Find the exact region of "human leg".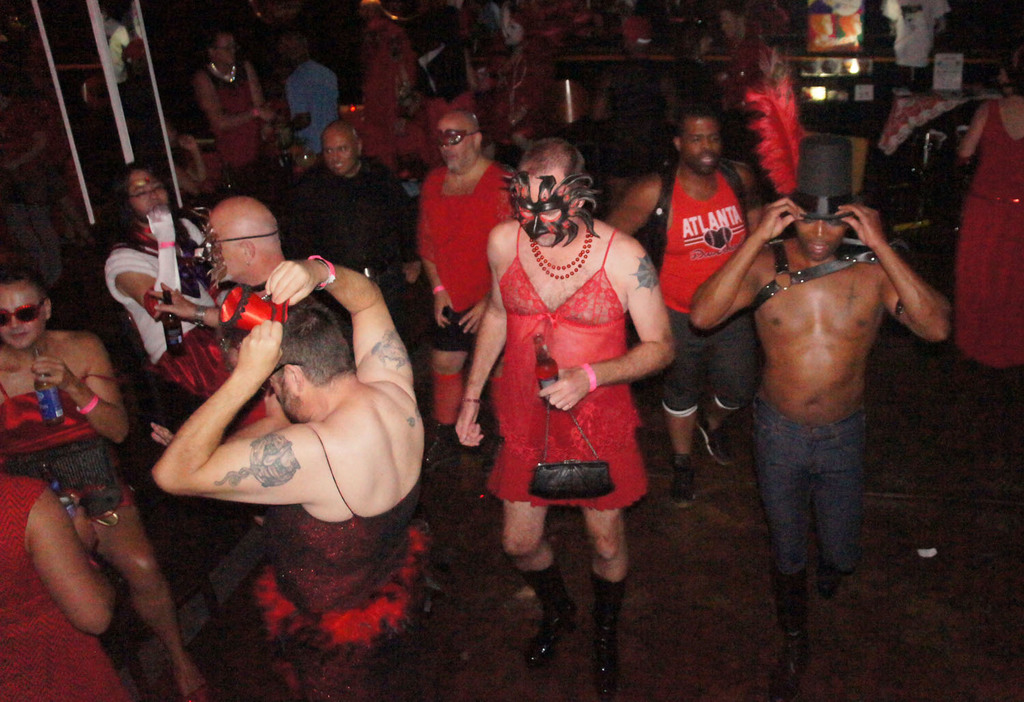
Exact region: l=753, t=424, r=812, b=689.
